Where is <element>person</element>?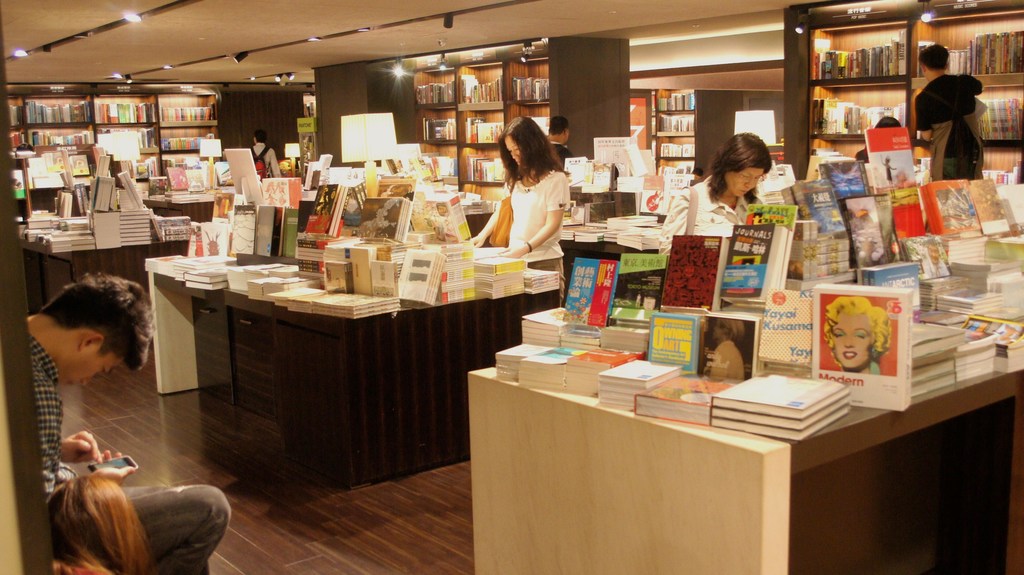
(x1=24, y1=279, x2=229, y2=574).
